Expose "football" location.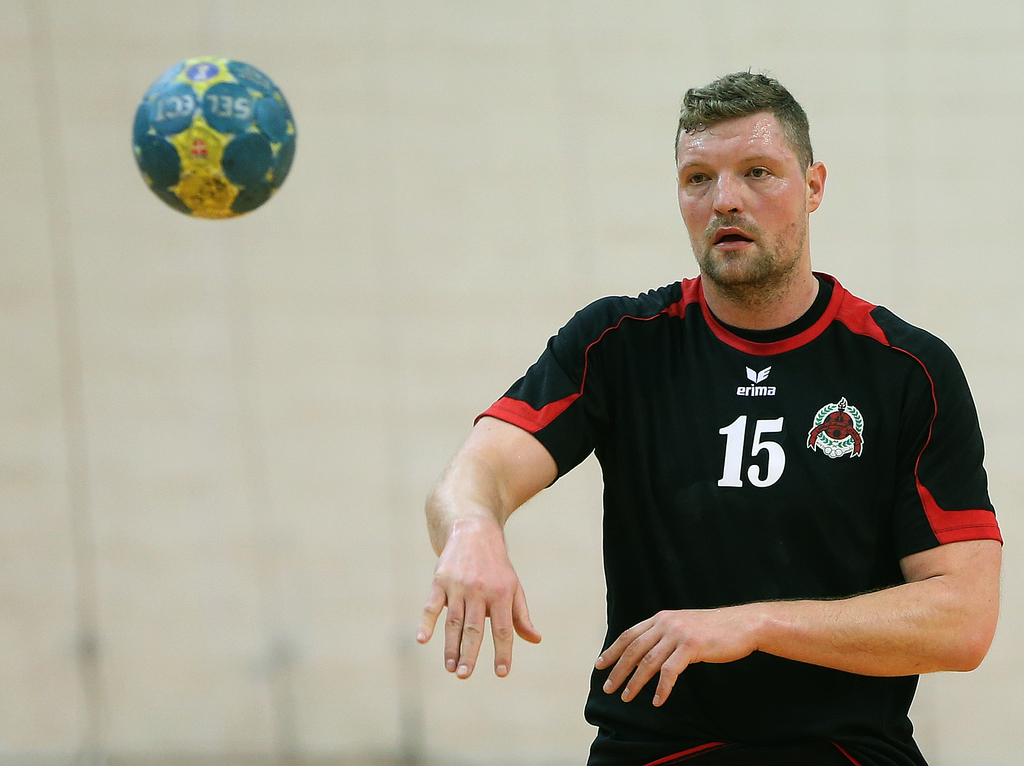
Exposed at x1=132, y1=54, x2=300, y2=214.
